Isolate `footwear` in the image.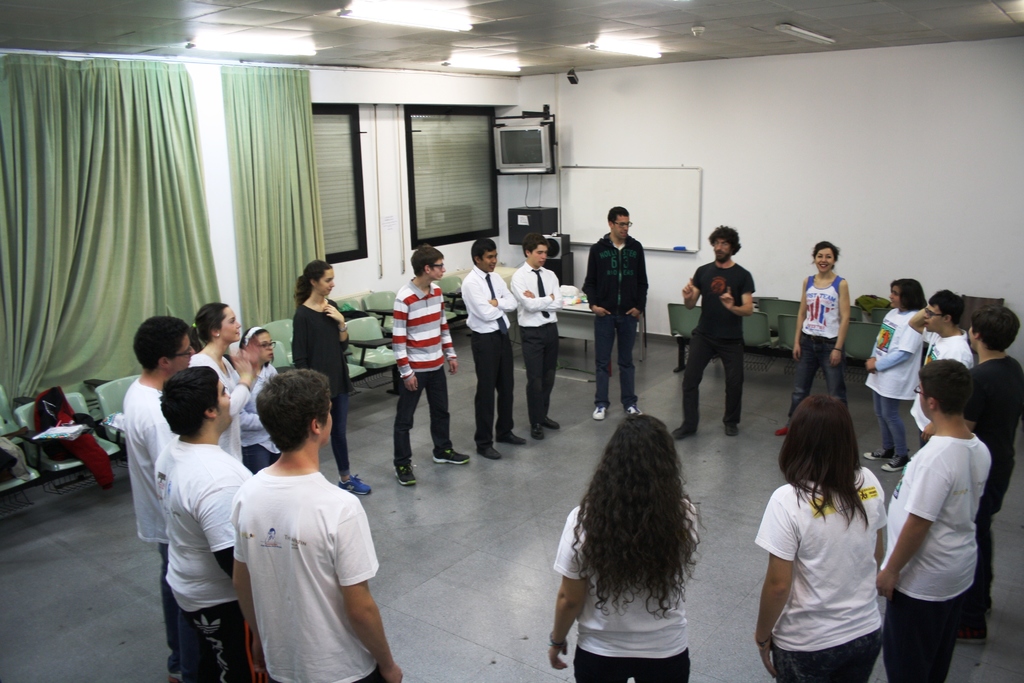
Isolated region: left=717, top=423, right=744, bottom=436.
